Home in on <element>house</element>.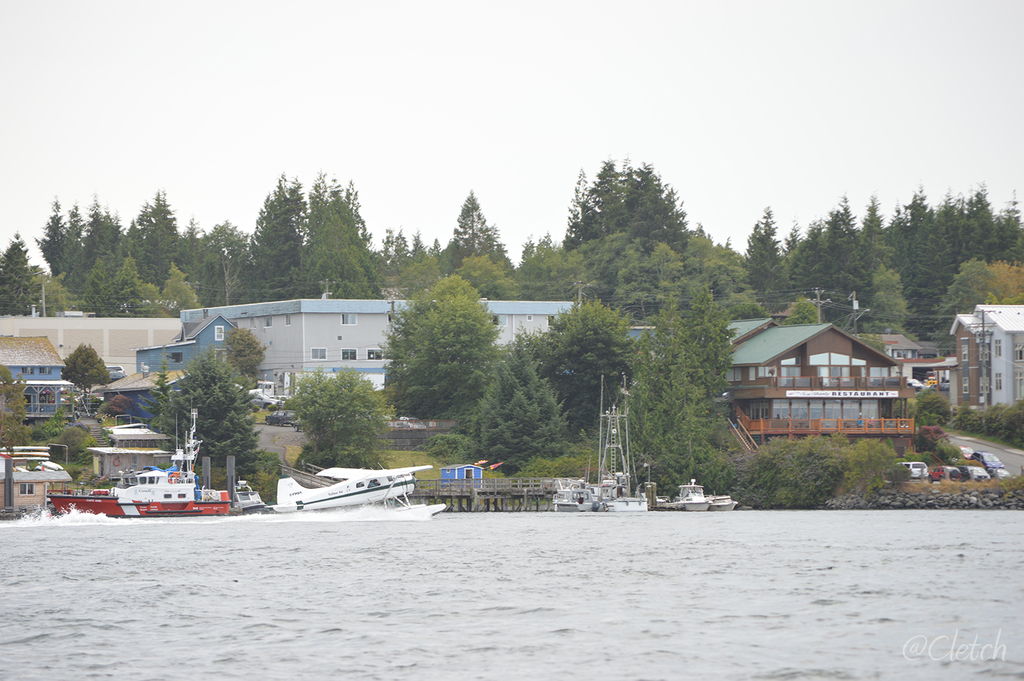
Homed in at {"left": 728, "top": 315, "right": 916, "bottom": 458}.
